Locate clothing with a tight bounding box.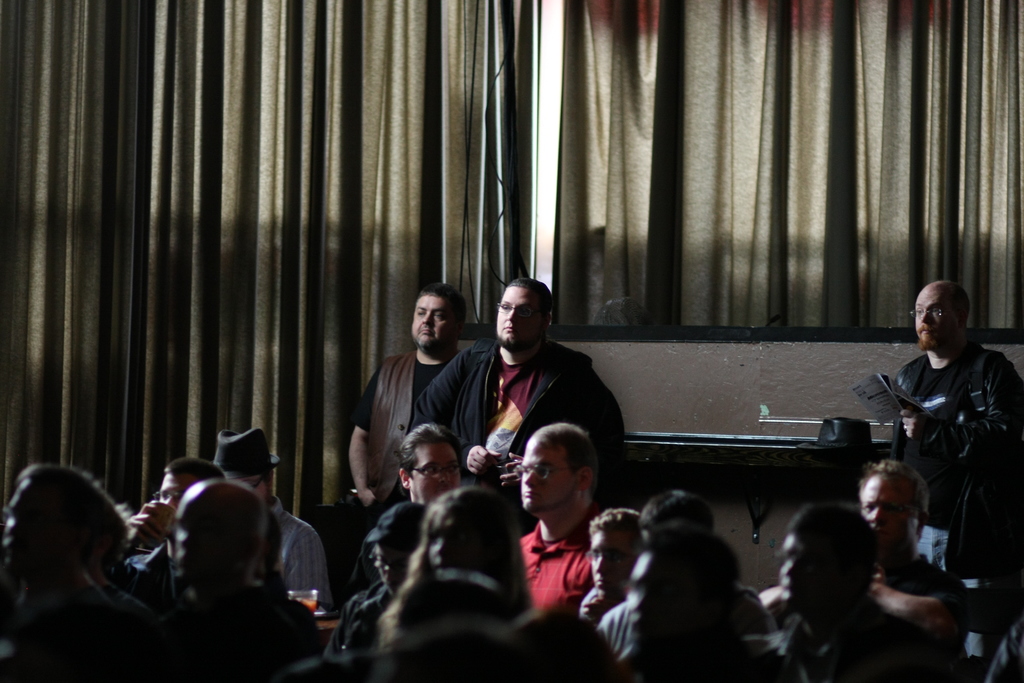
select_region(753, 632, 811, 679).
